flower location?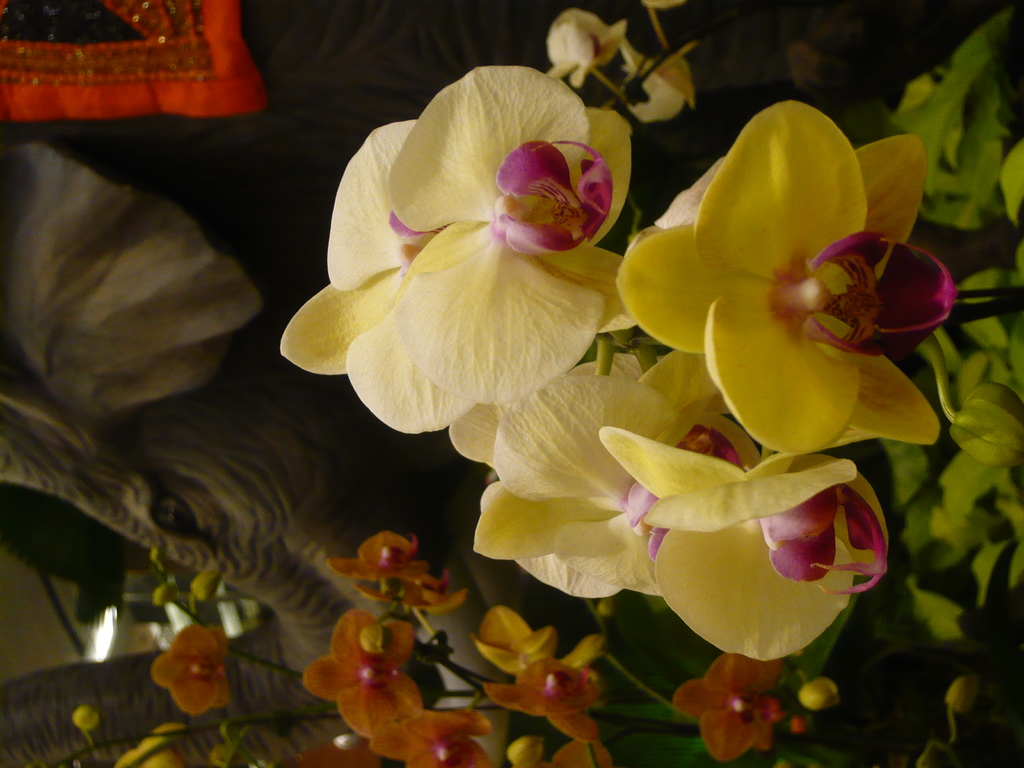
<box>541,5,625,88</box>
